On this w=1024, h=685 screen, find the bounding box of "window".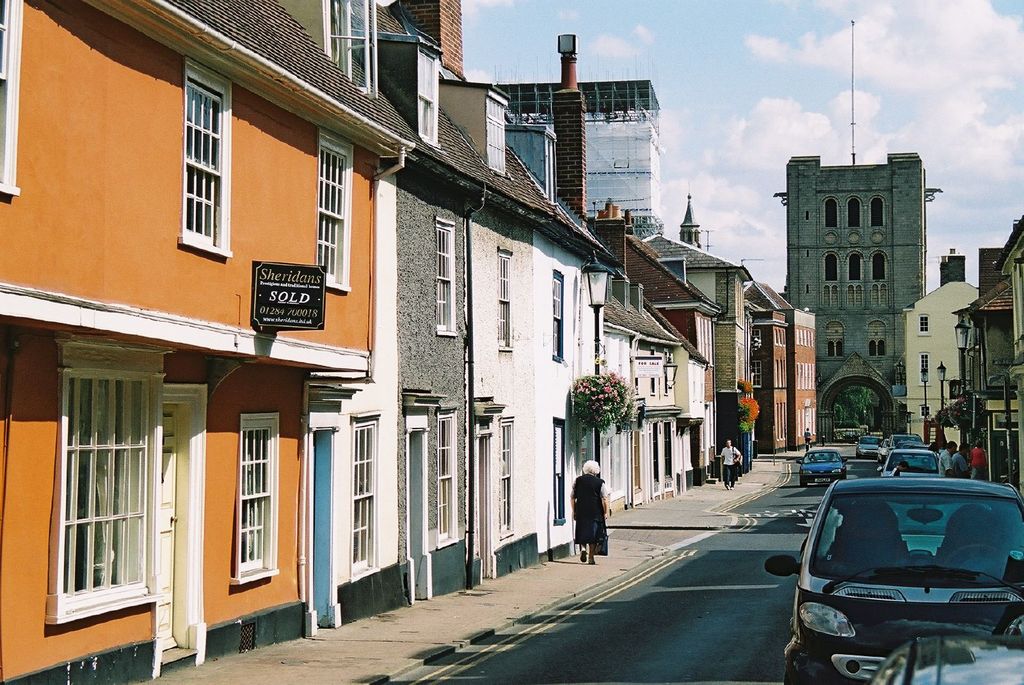
Bounding box: [x1=849, y1=192, x2=860, y2=230].
